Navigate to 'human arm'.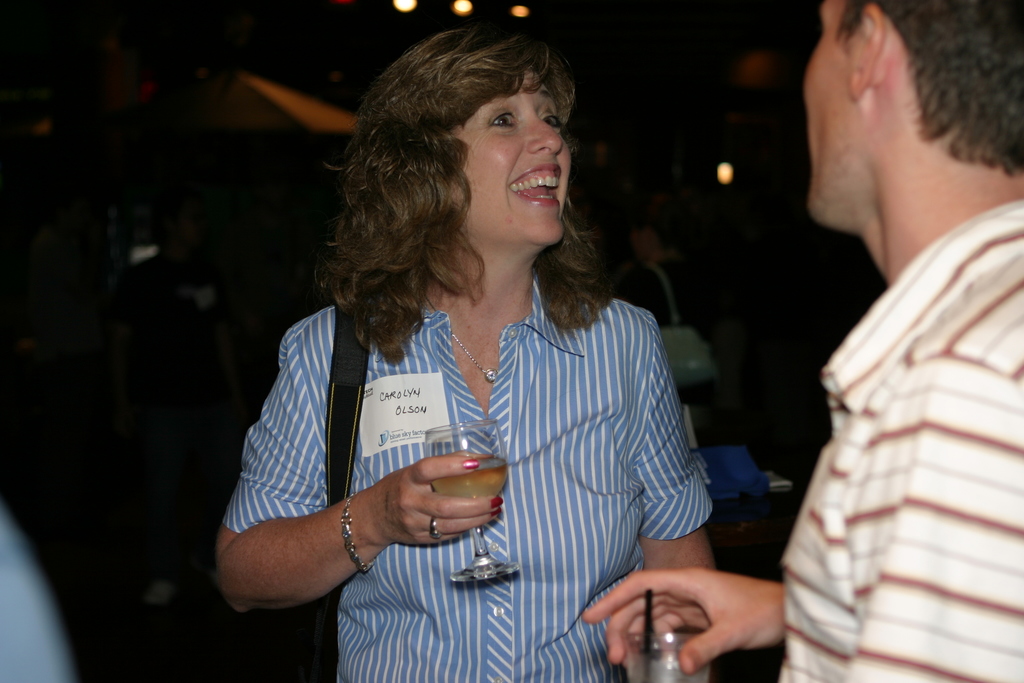
Navigation target: (x1=562, y1=529, x2=867, y2=678).
